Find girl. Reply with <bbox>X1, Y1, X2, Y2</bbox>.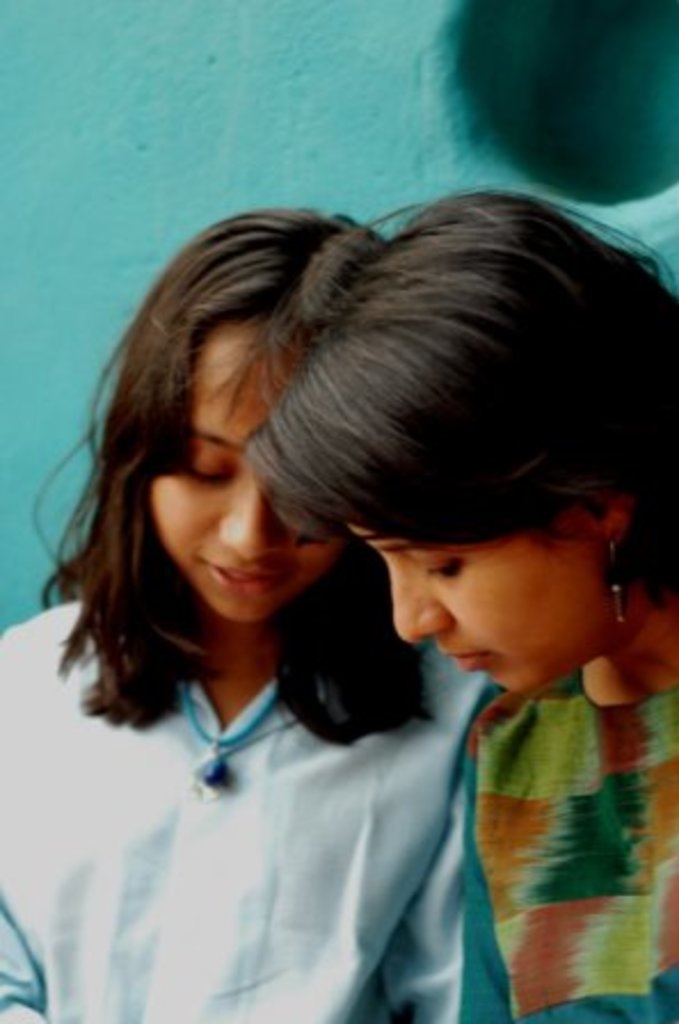
<bbox>0, 219, 485, 1022</bbox>.
